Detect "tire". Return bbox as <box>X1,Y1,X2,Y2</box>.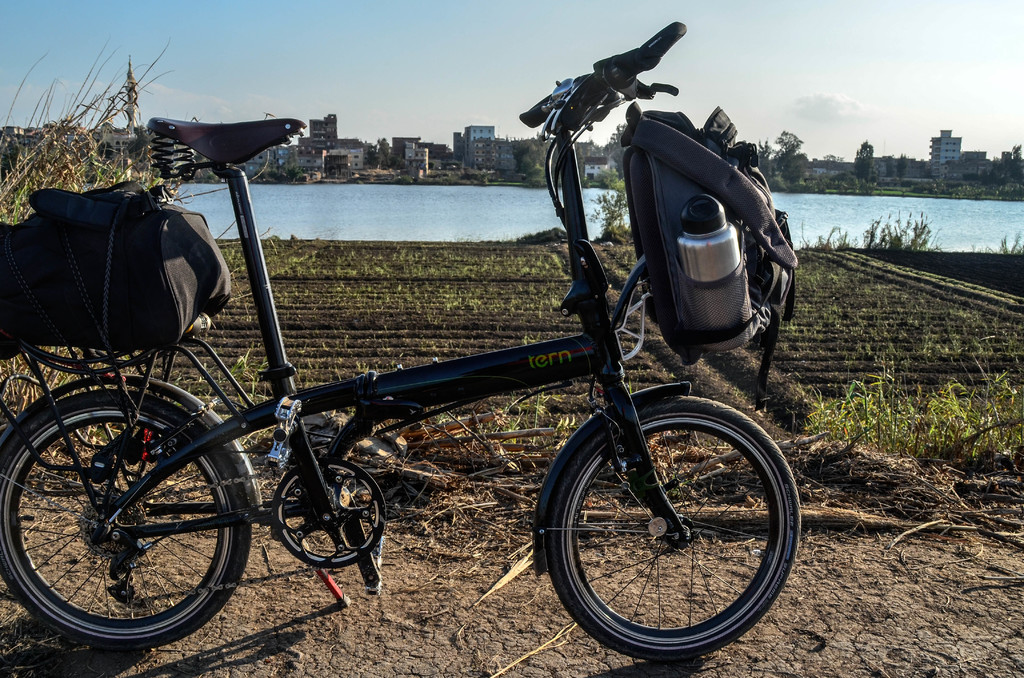
<box>527,380,786,665</box>.
